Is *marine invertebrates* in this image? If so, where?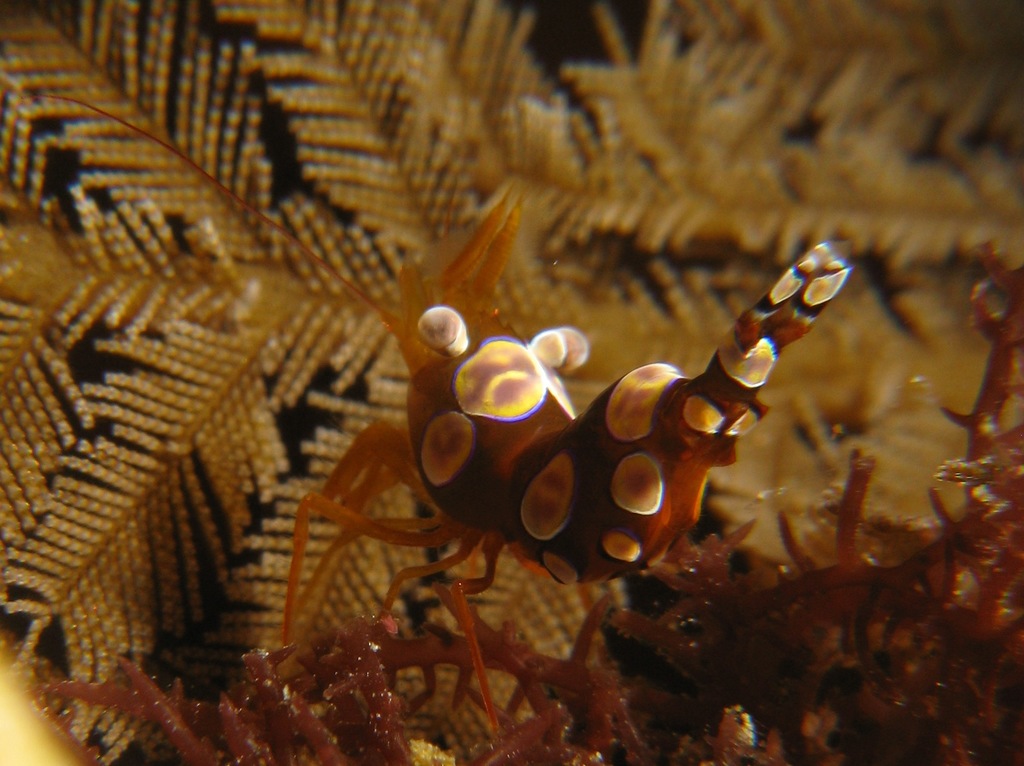
Yes, at detection(71, 115, 884, 708).
